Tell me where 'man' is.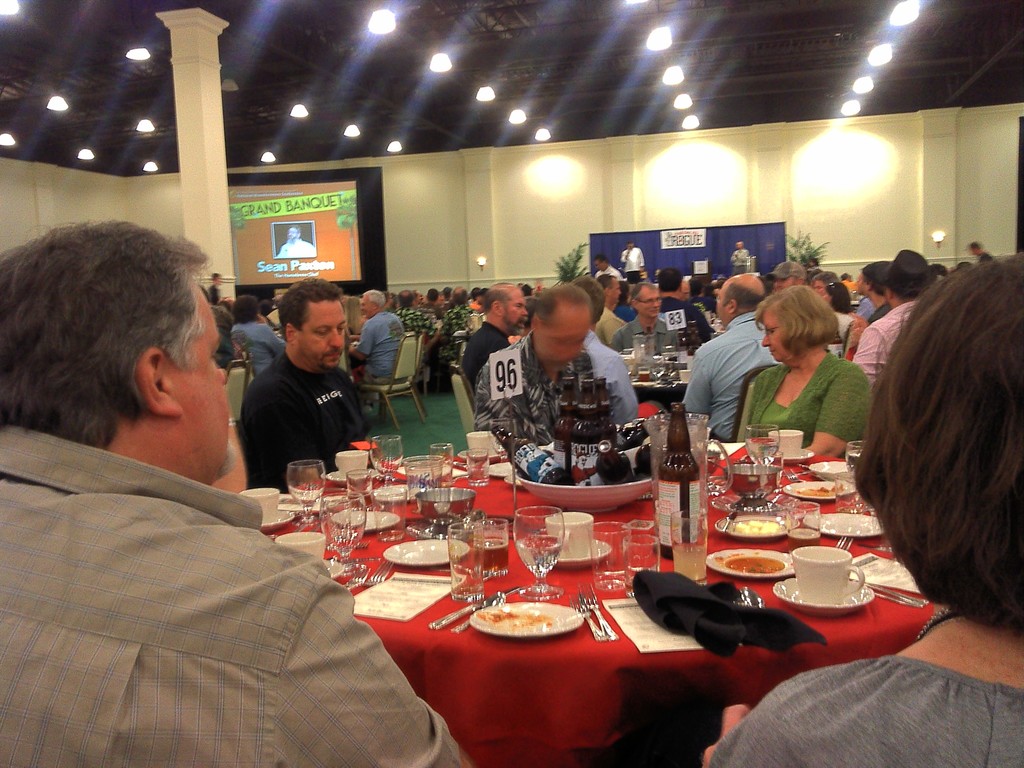
'man' is at 852 250 938 383.
